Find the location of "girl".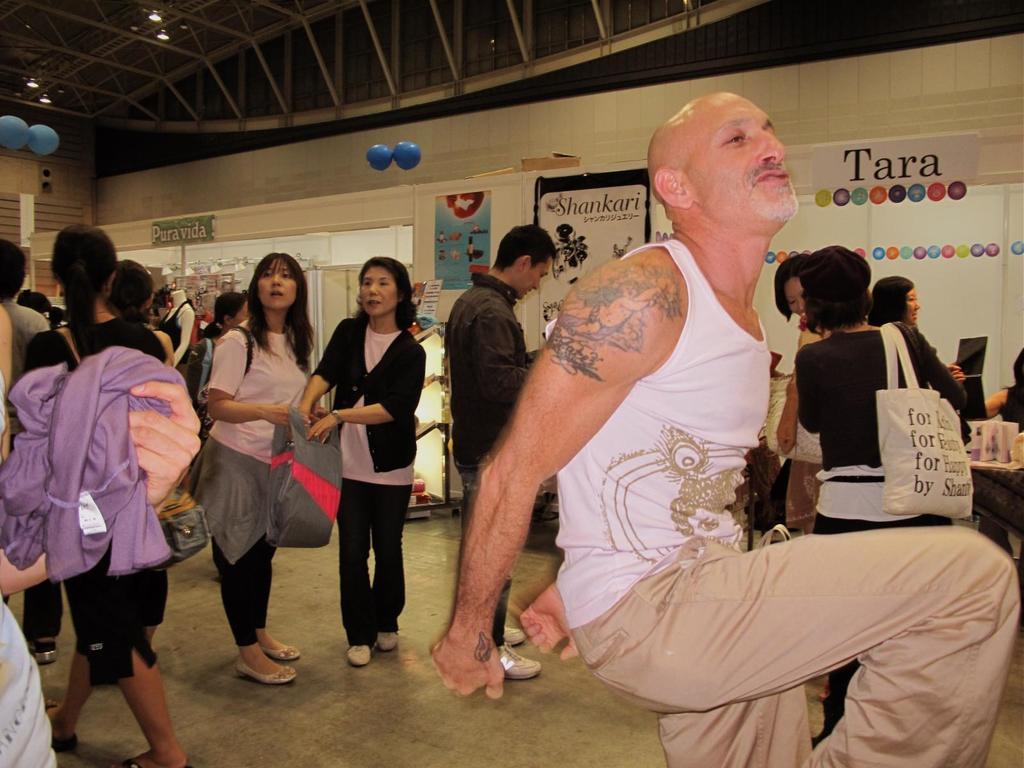
Location: rect(109, 256, 173, 639).
